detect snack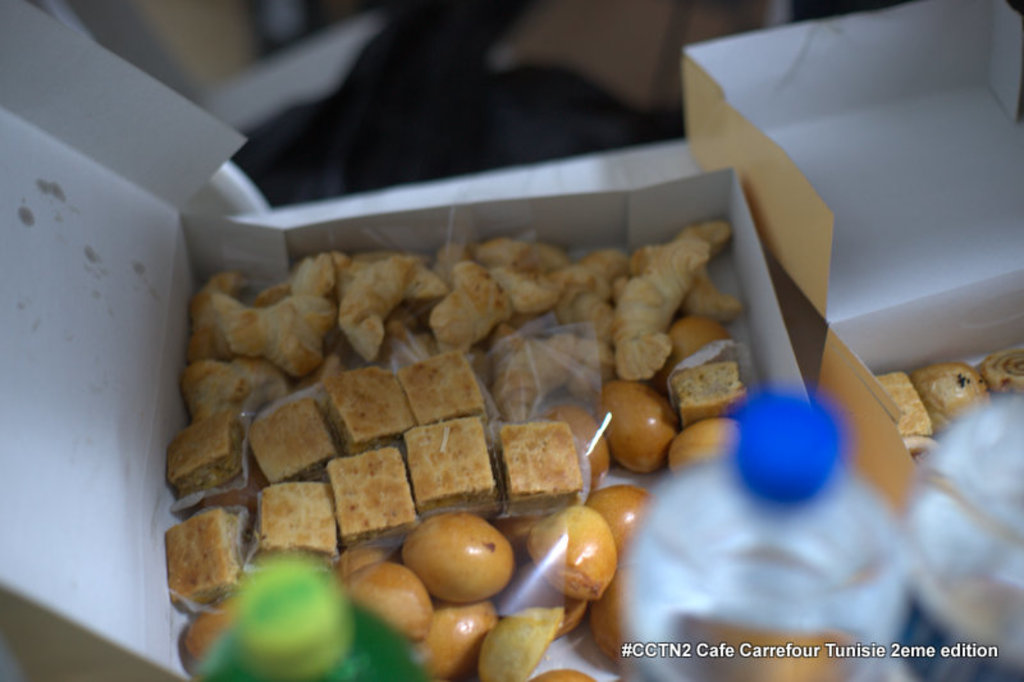
detection(979, 348, 1023, 397)
